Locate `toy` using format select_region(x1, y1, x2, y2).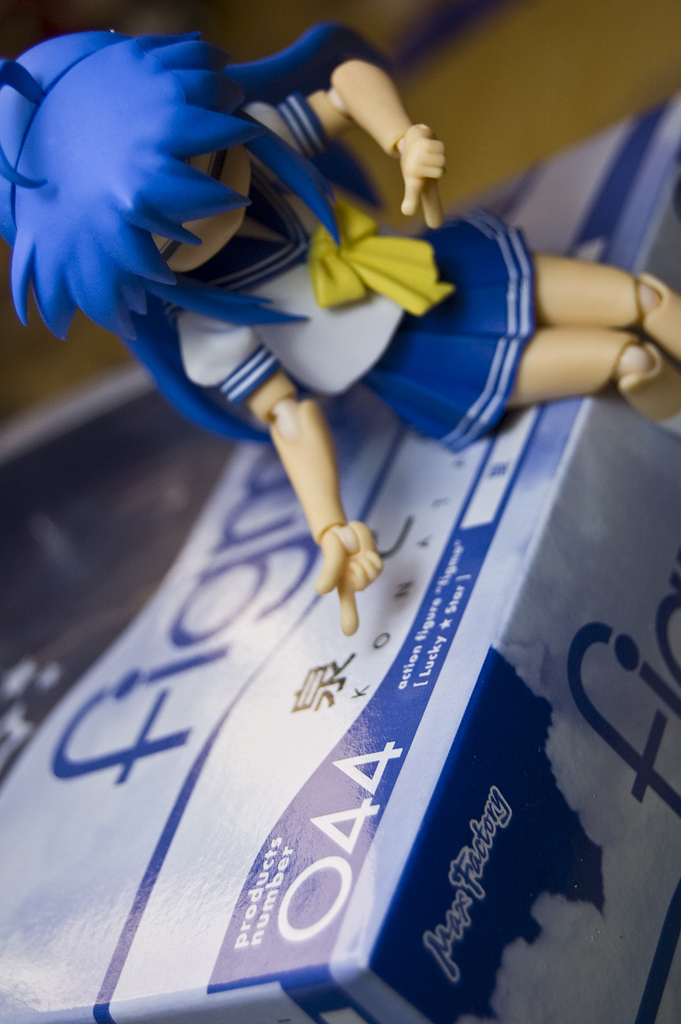
select_region(0, 0, 680, 648).
